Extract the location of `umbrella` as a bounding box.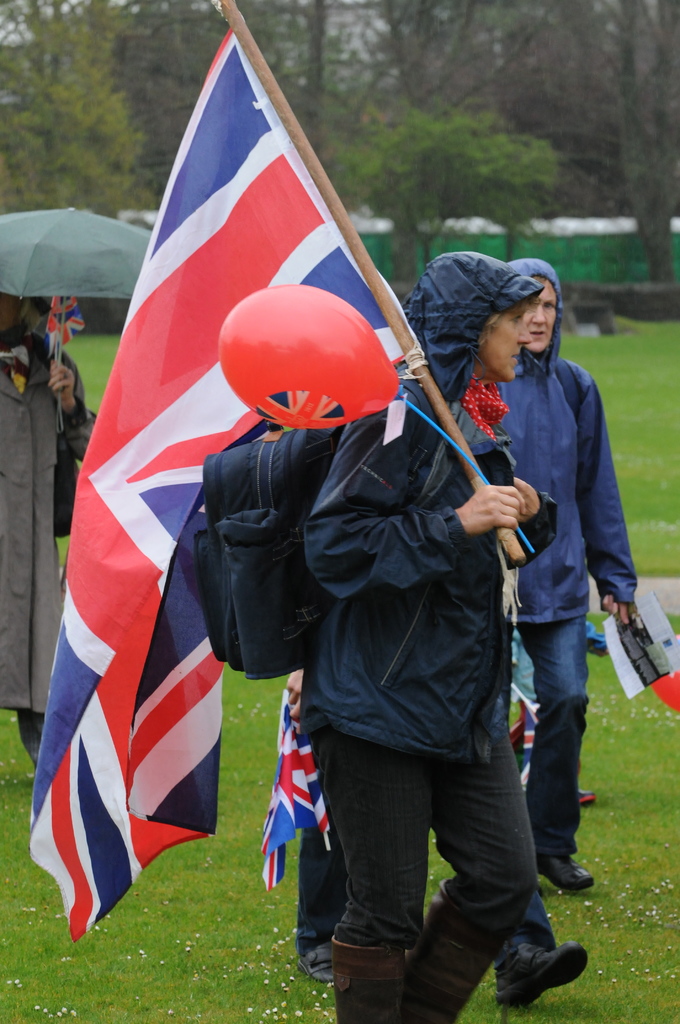
region(0, 204, 154, 431).
